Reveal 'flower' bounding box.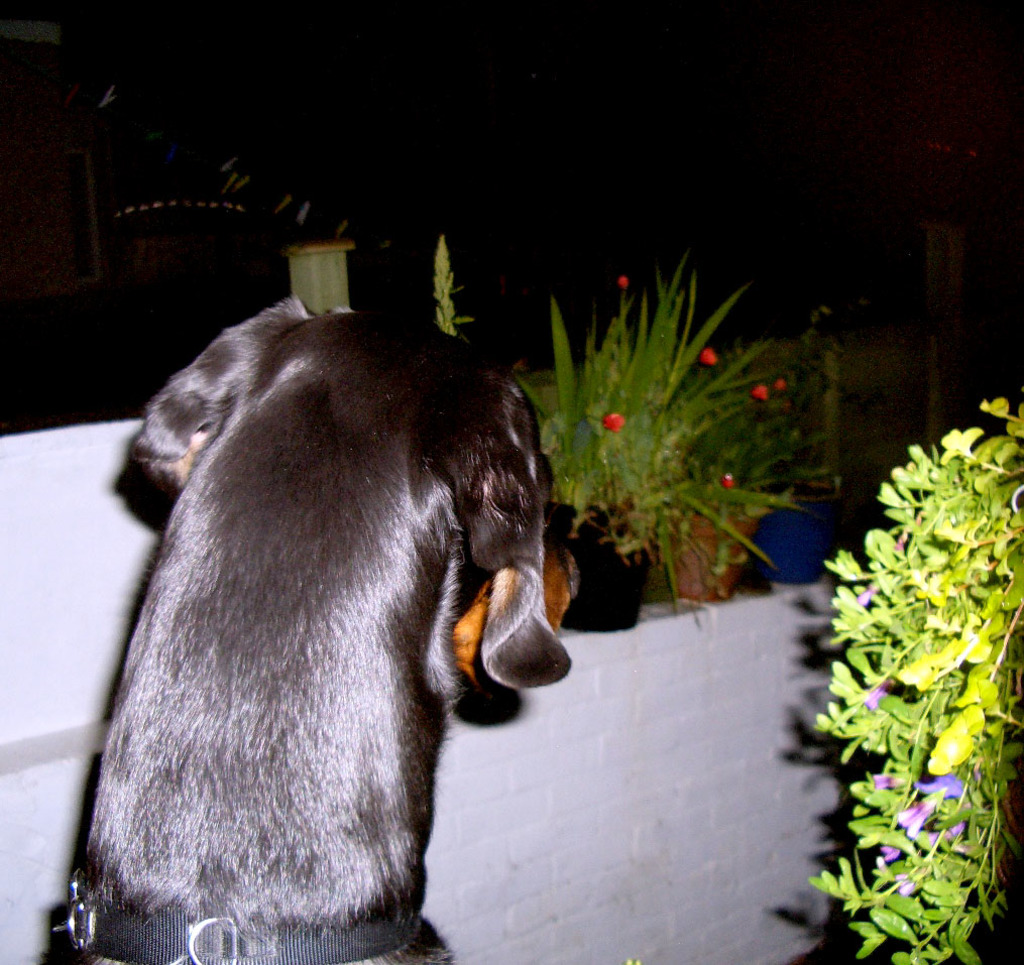
Revealed: (x1=720, y1=473, x2=733, y2=489).
